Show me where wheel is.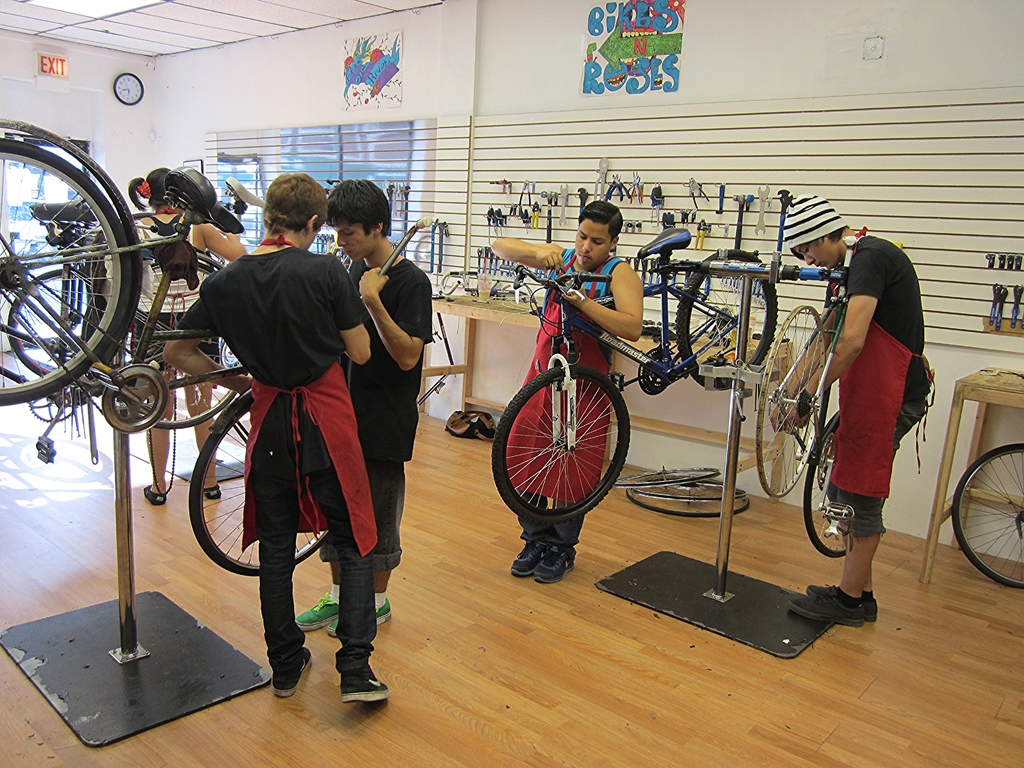
wheel is at {"x1": 8, "y1": 267, "x2": 107, "y2": 387}.
